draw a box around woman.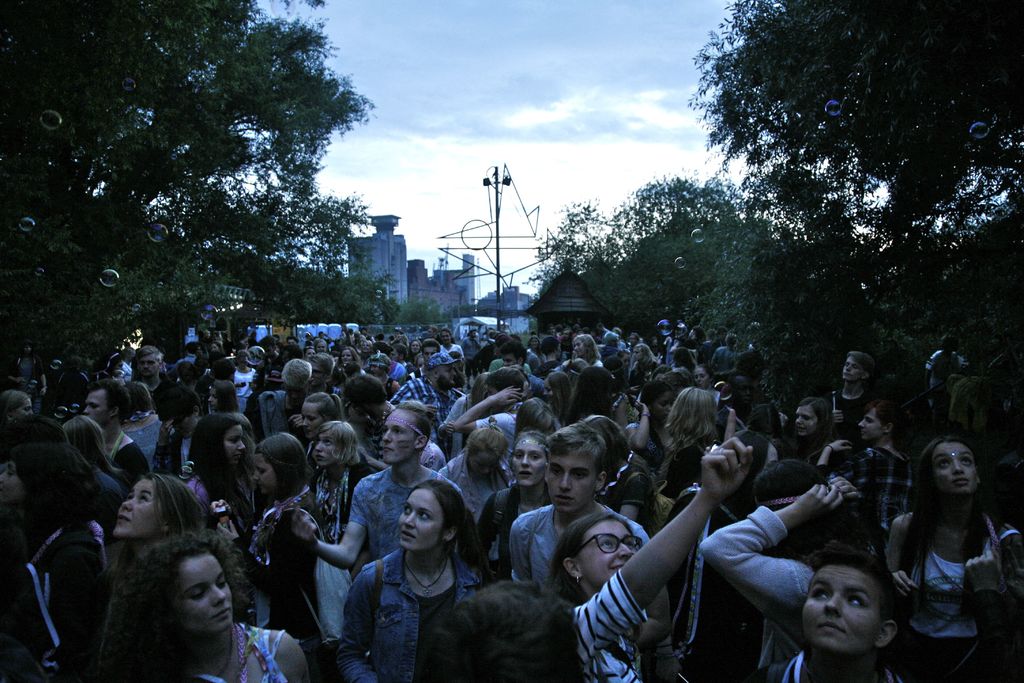
705, 456, 864, 682.
